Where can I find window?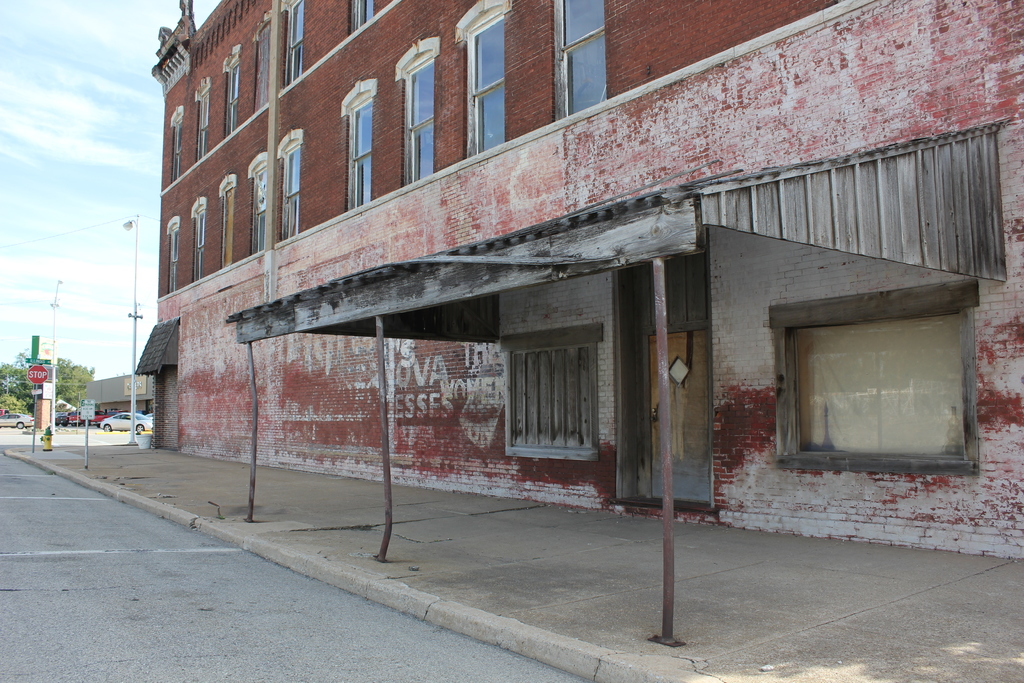
You can find it at <box>493,324,601,463</box>.
